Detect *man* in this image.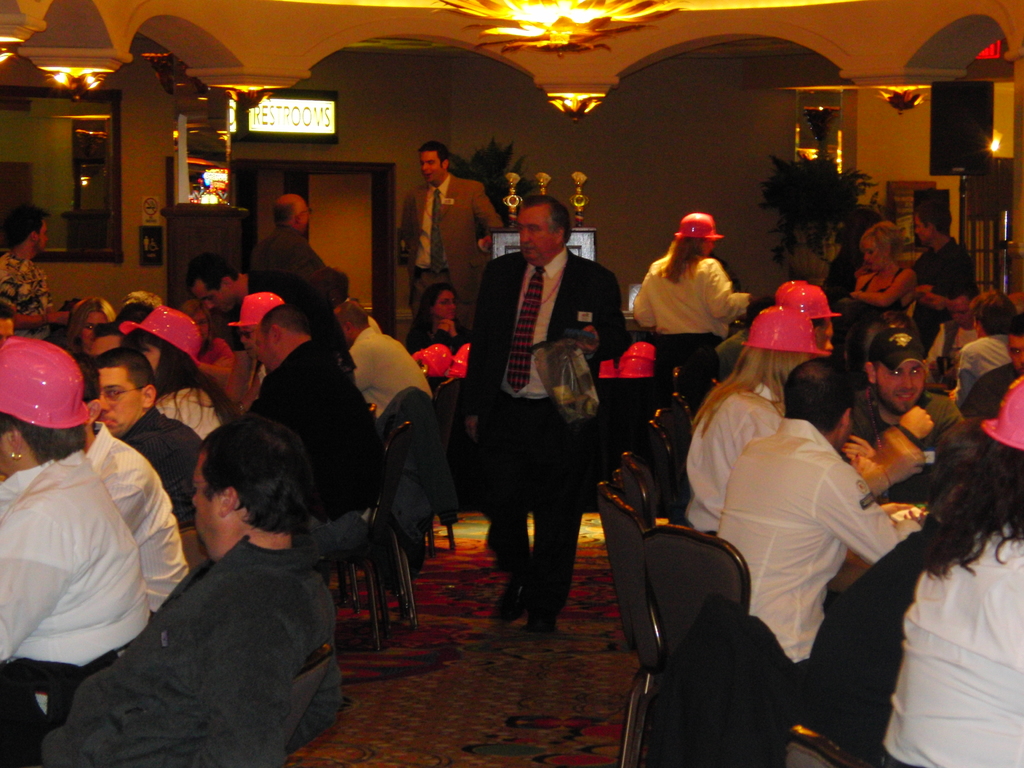
Detection: left=90, top=343, right=202, bottom=531.
